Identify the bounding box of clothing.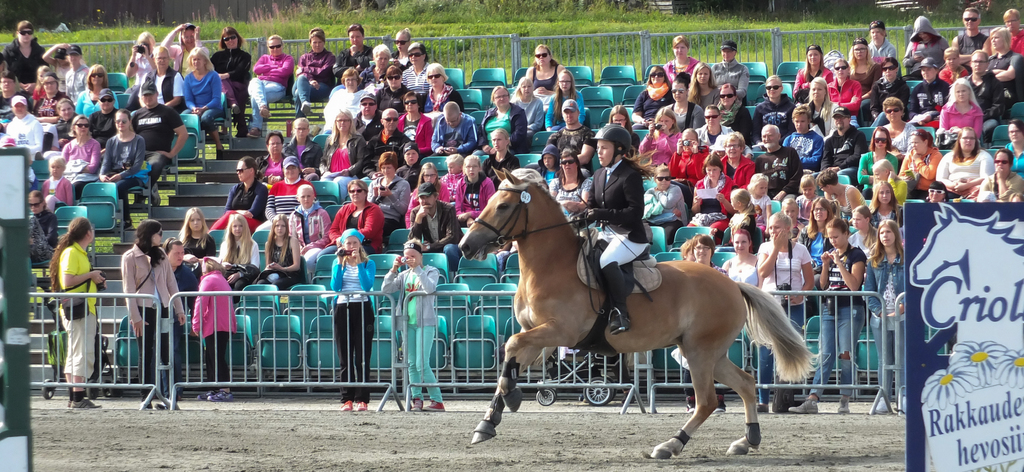
(left=101, top=132, right=151, bottom=224).
